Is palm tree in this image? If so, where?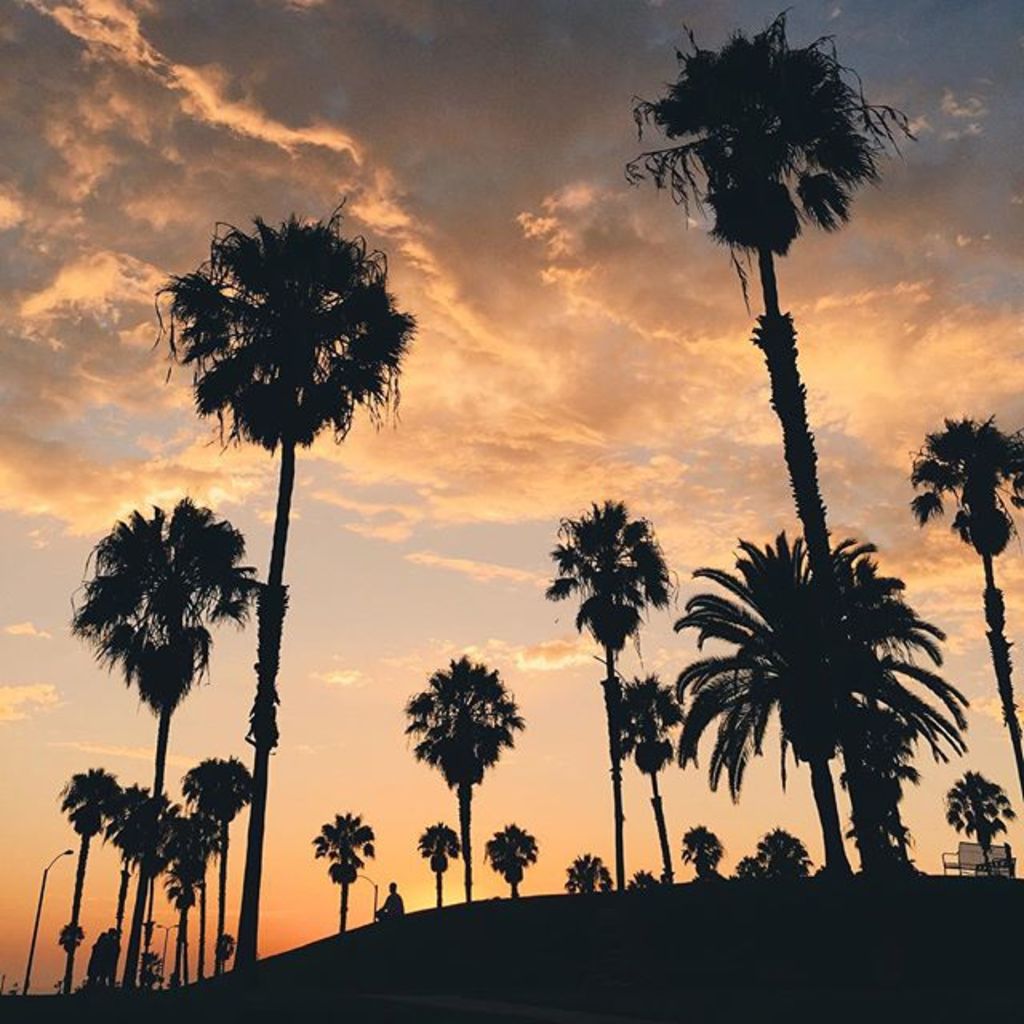
Yes, at 403/653/520/901.
